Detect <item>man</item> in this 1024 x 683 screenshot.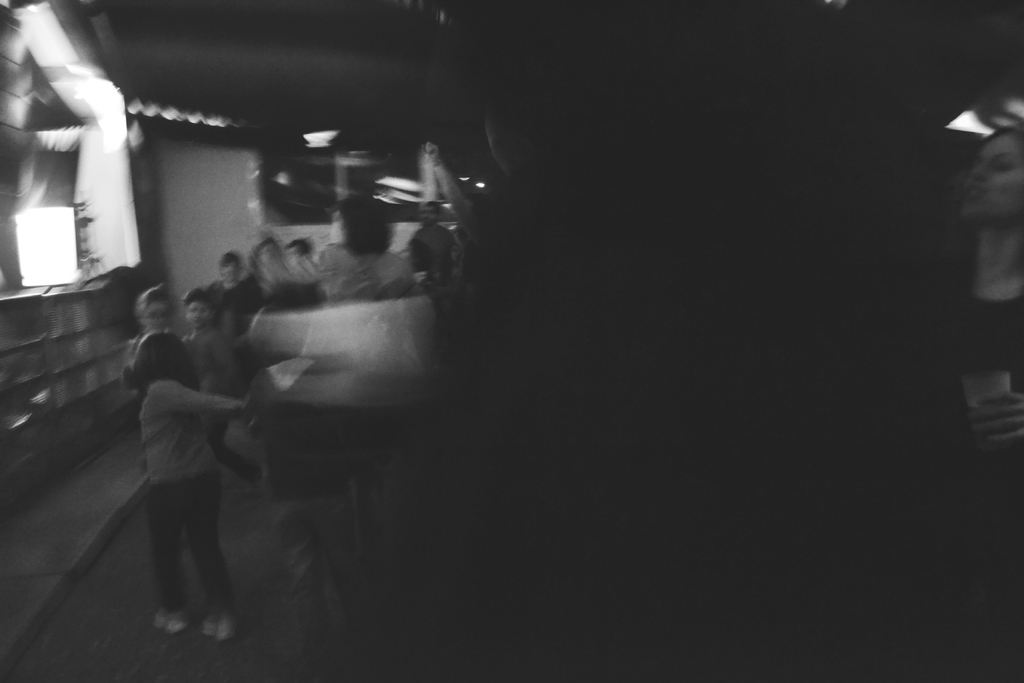
Detection: l=408, t=201, r=456, b=272.
